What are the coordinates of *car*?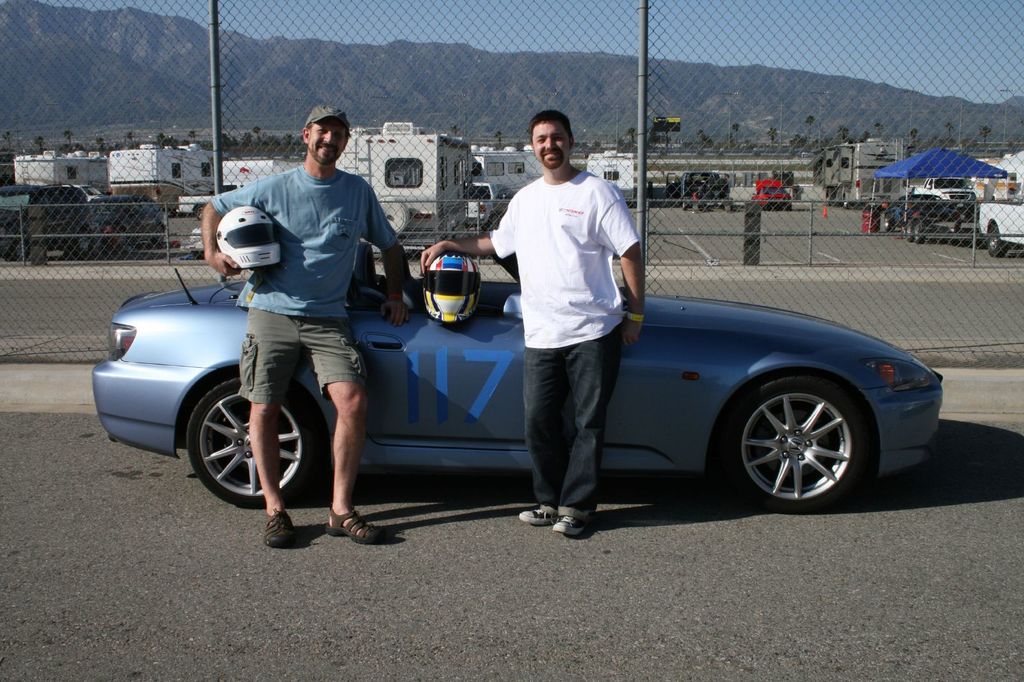
749:180:793:211.
